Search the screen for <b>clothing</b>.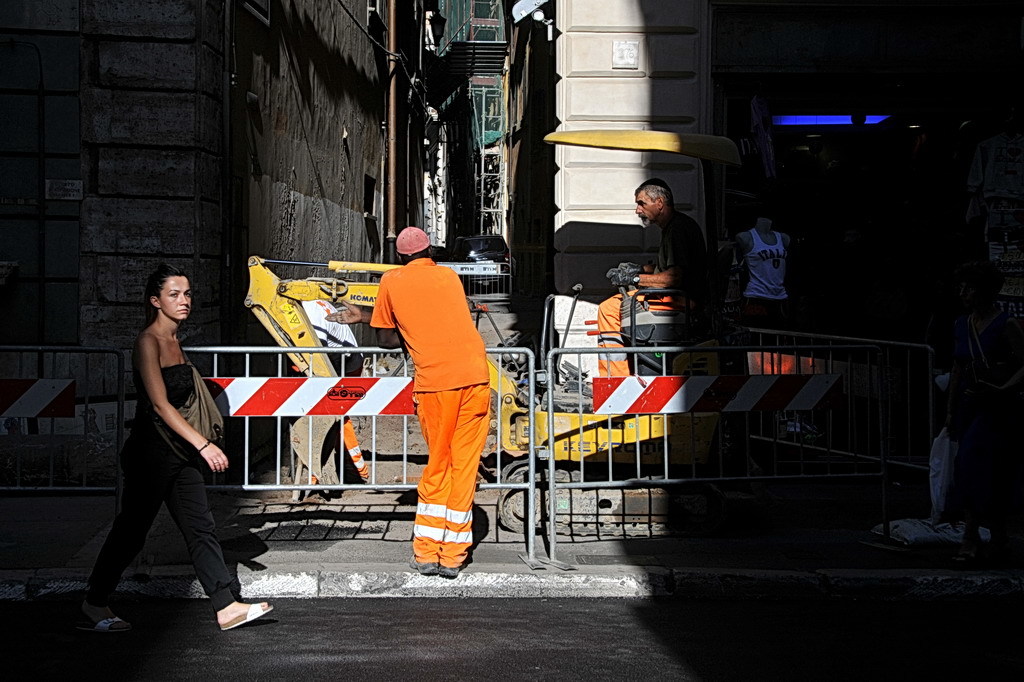
Found at locate(83, 359, 237, 606).
